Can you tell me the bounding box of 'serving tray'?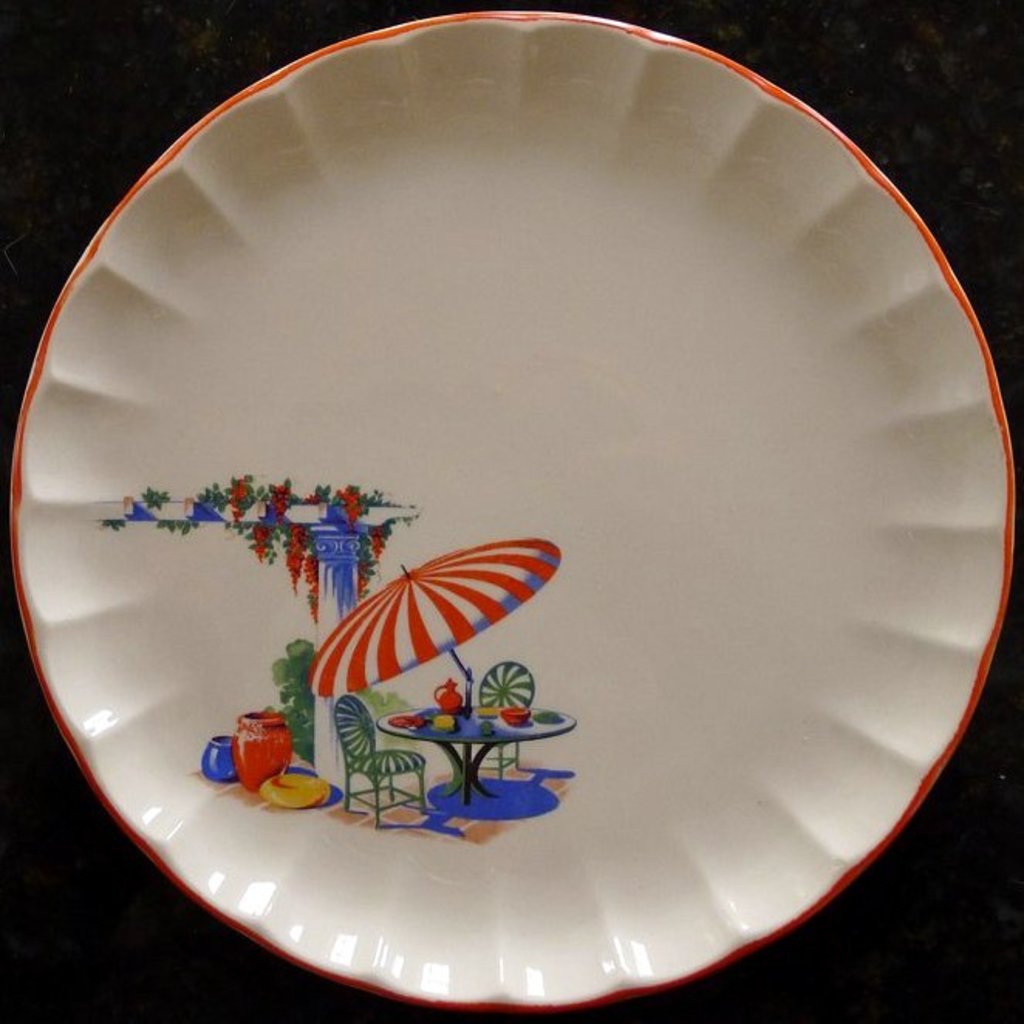
Rect(5, 5, 1022, 1022).
